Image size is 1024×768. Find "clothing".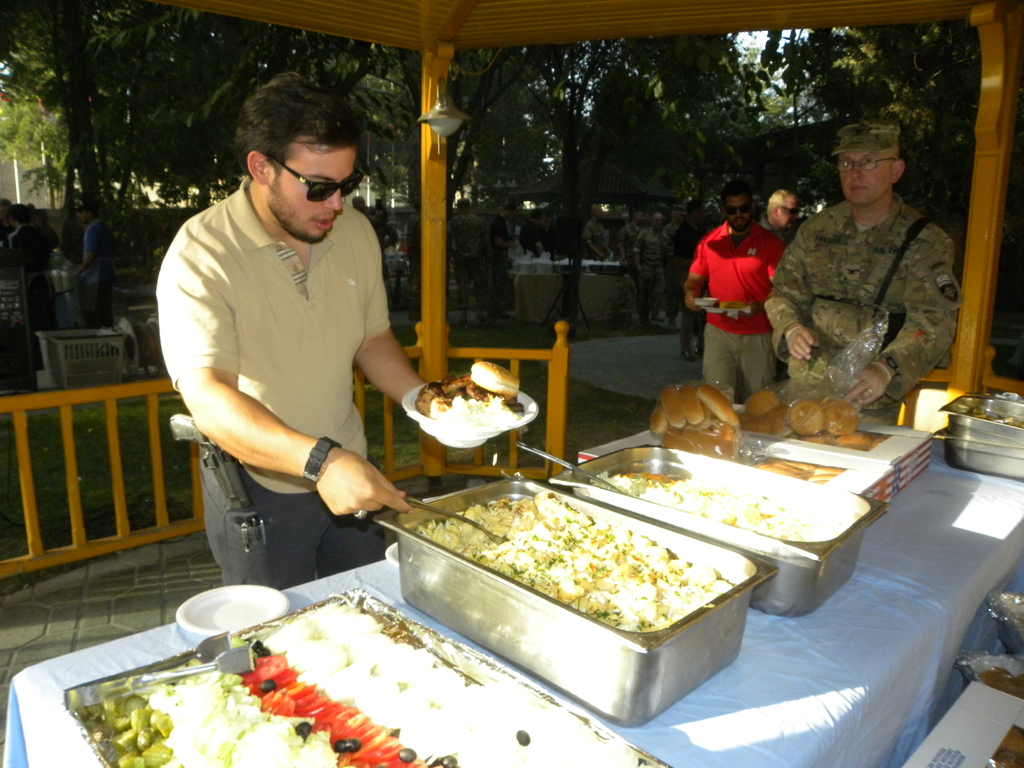
[left=662, top=221, right=692, bottom=310].
